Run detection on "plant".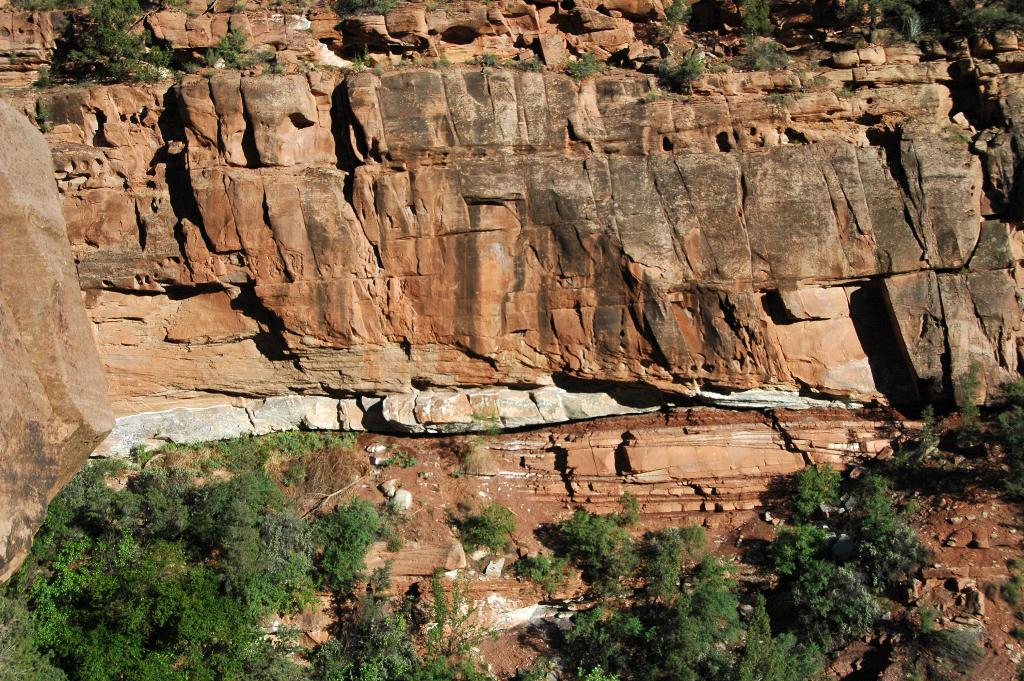
Result: BBox(707, 58, 726, 72).
